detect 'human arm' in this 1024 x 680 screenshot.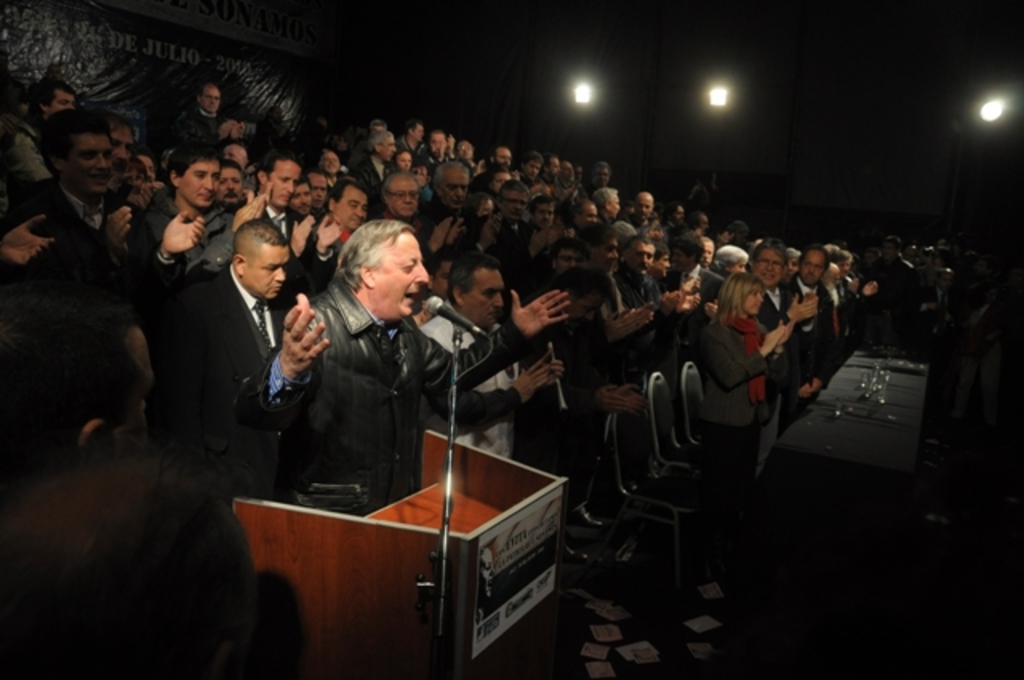
Detection: locate(296, 210, 344, 286).
